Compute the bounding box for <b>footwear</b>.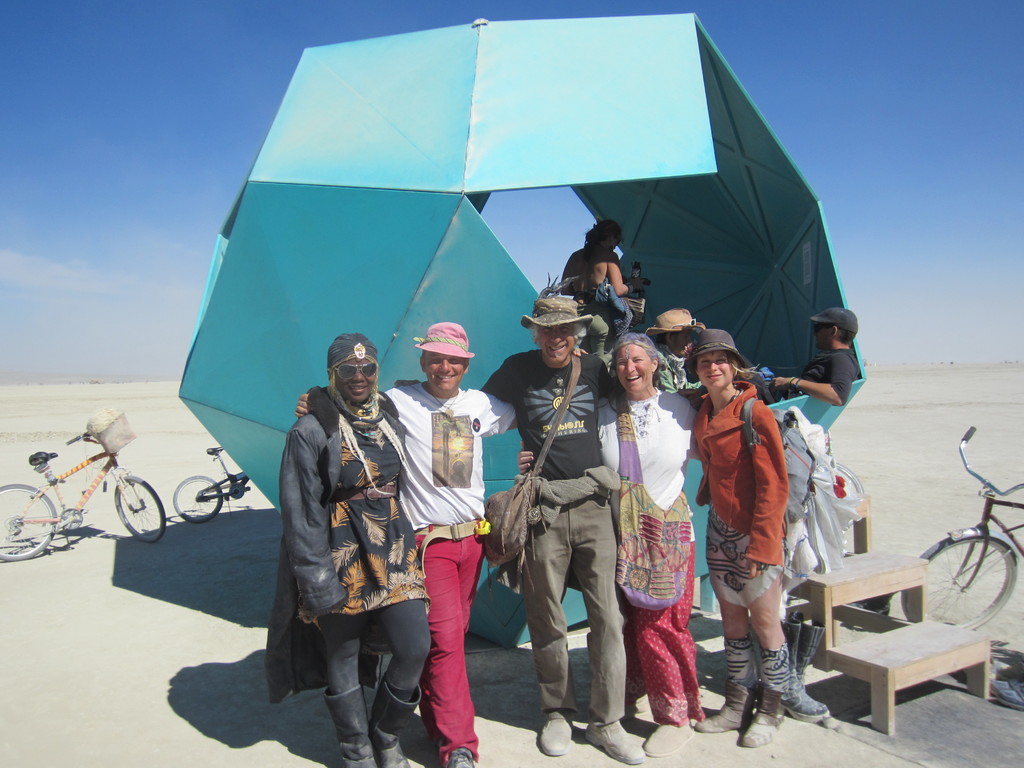
box=[373, 678, 422, 767].
